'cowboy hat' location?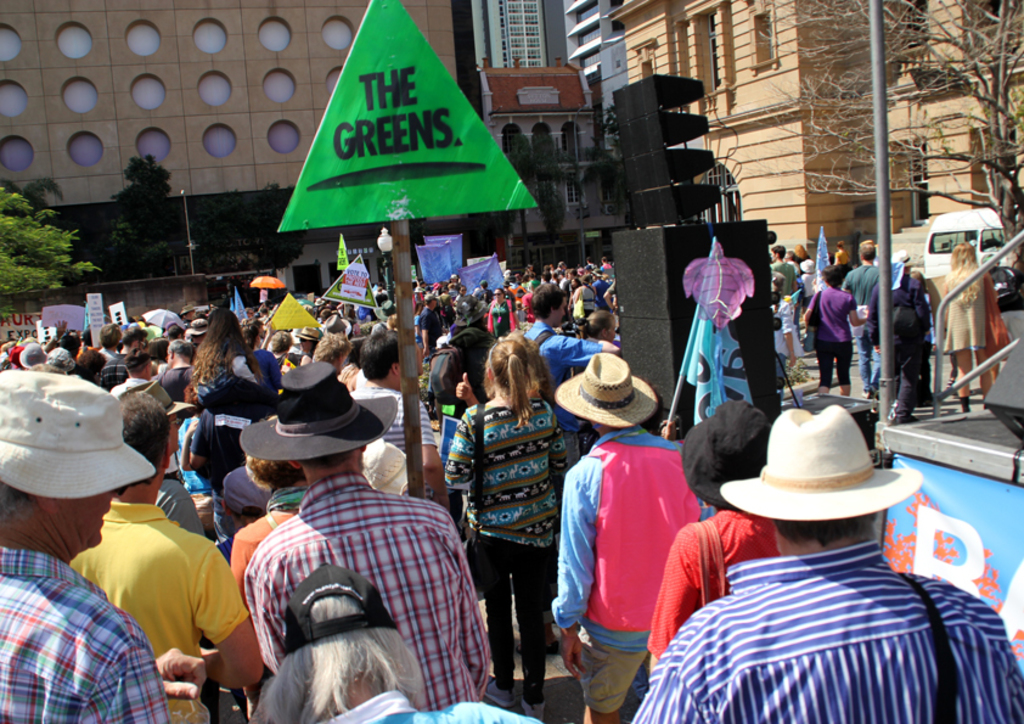
795 260 818 275
